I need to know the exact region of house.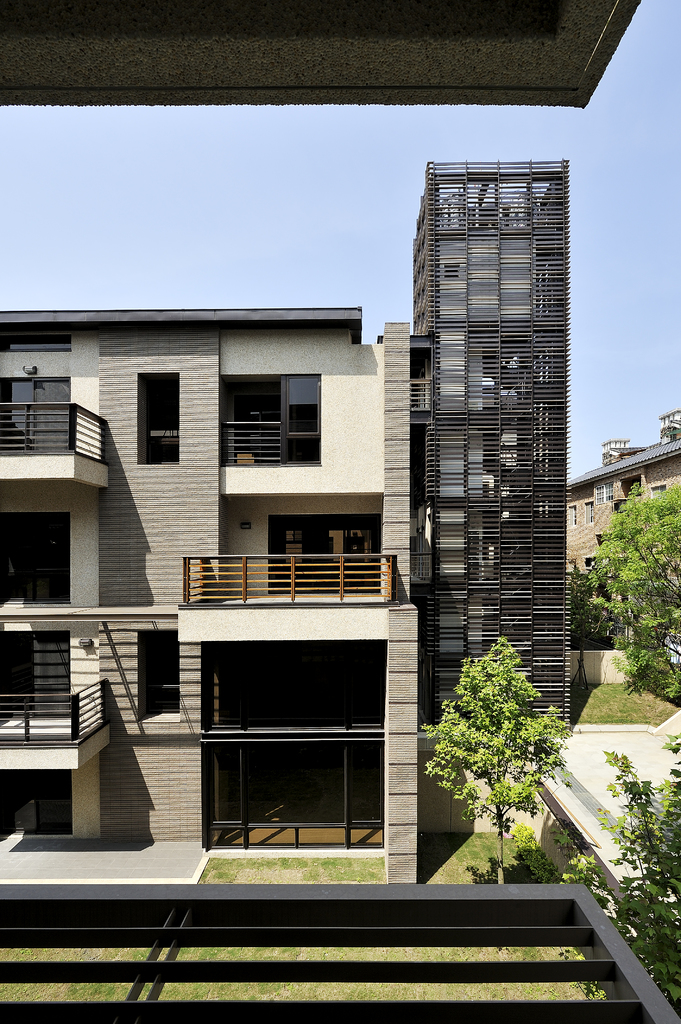
Region: x1=563, y1=407, x2=680, y2=703.
